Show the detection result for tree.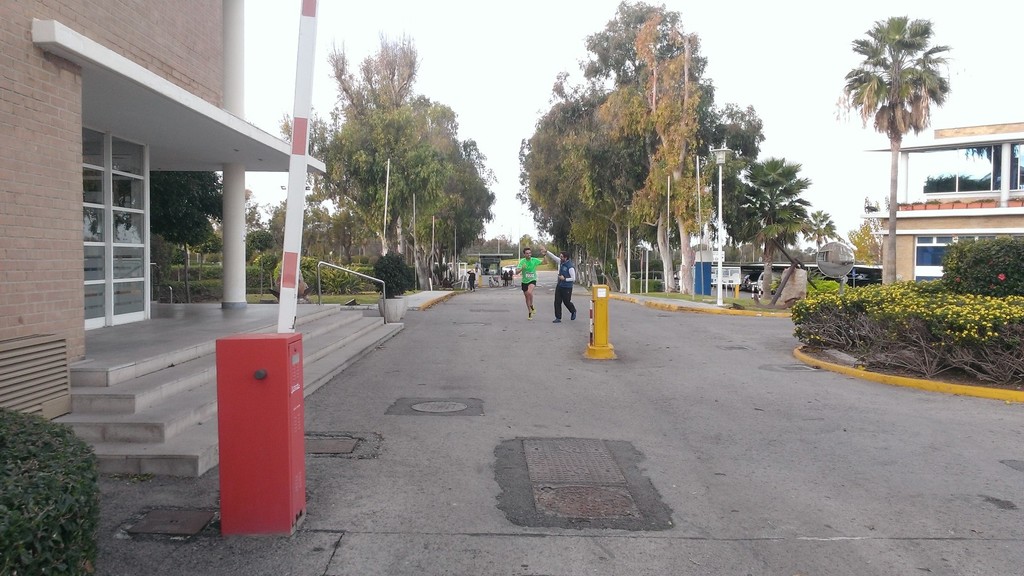
271:25:419:259.
